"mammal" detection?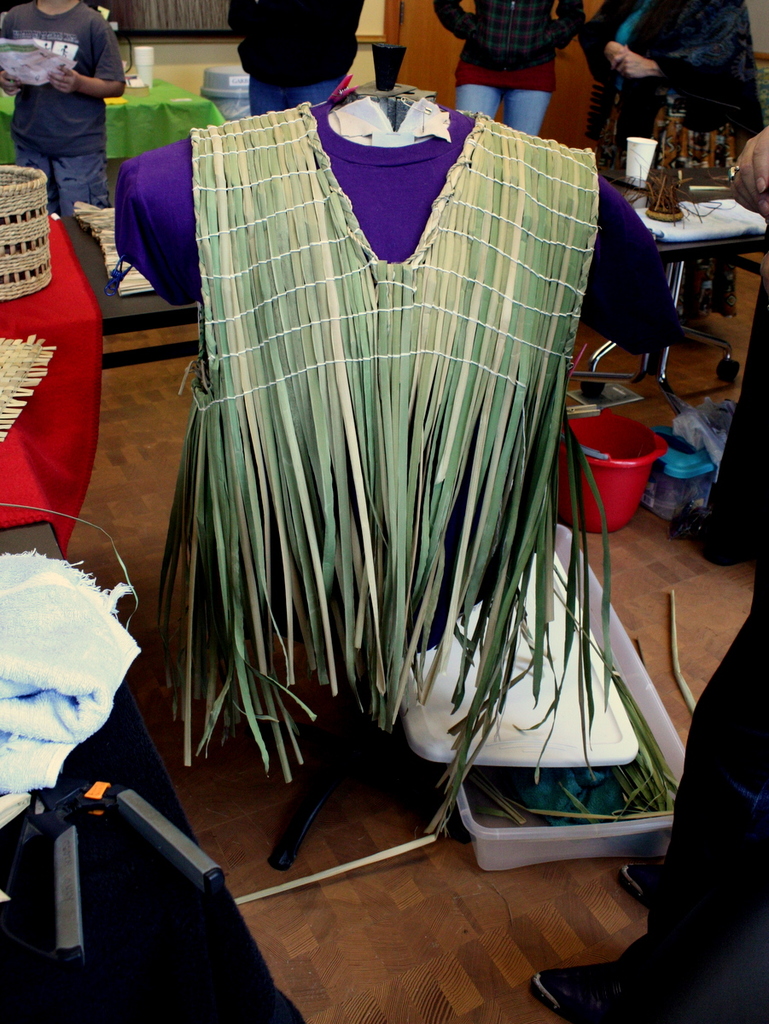
l=580, t=0, r=757, b=152
